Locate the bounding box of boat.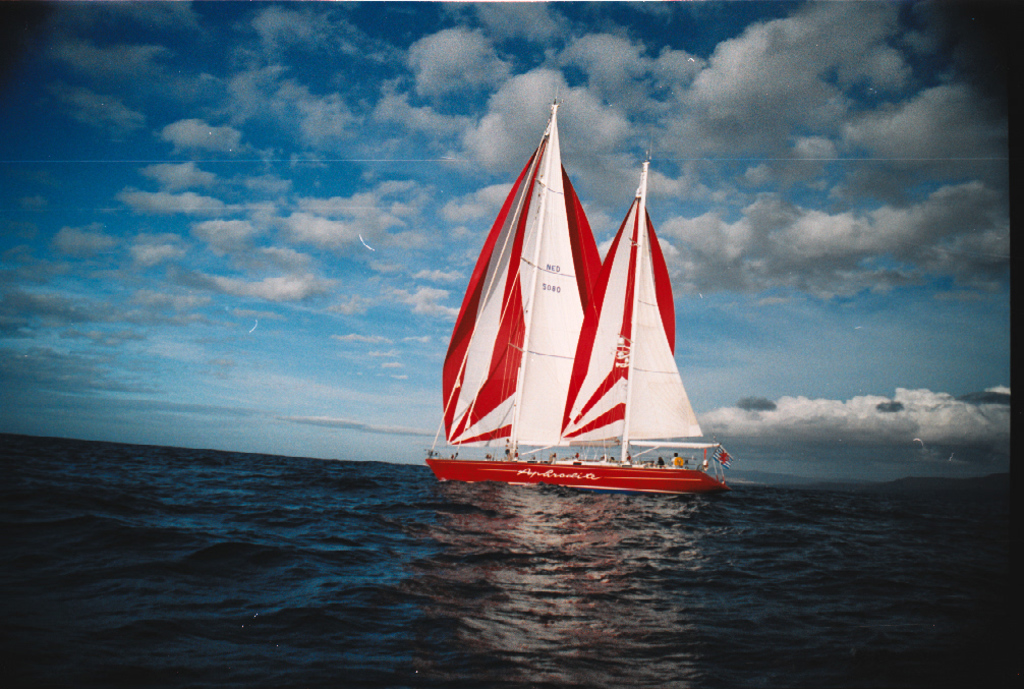
Bounding box: (426,104,737,529).
